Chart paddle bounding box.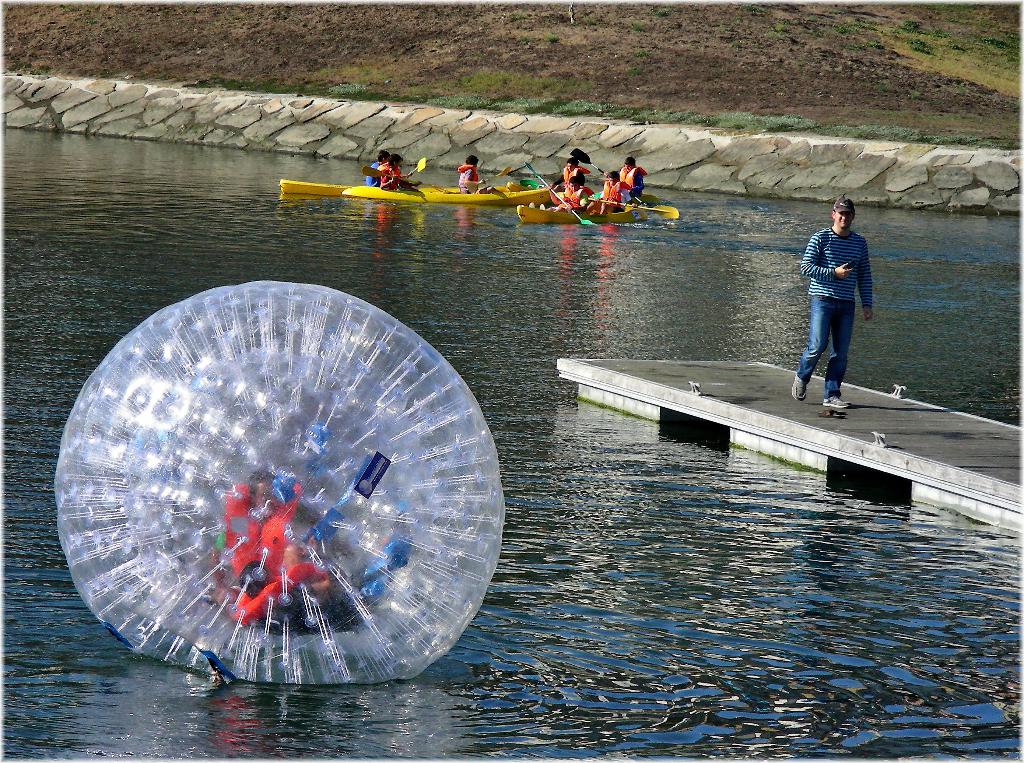
Charted: 406, 160, 433, 177.
